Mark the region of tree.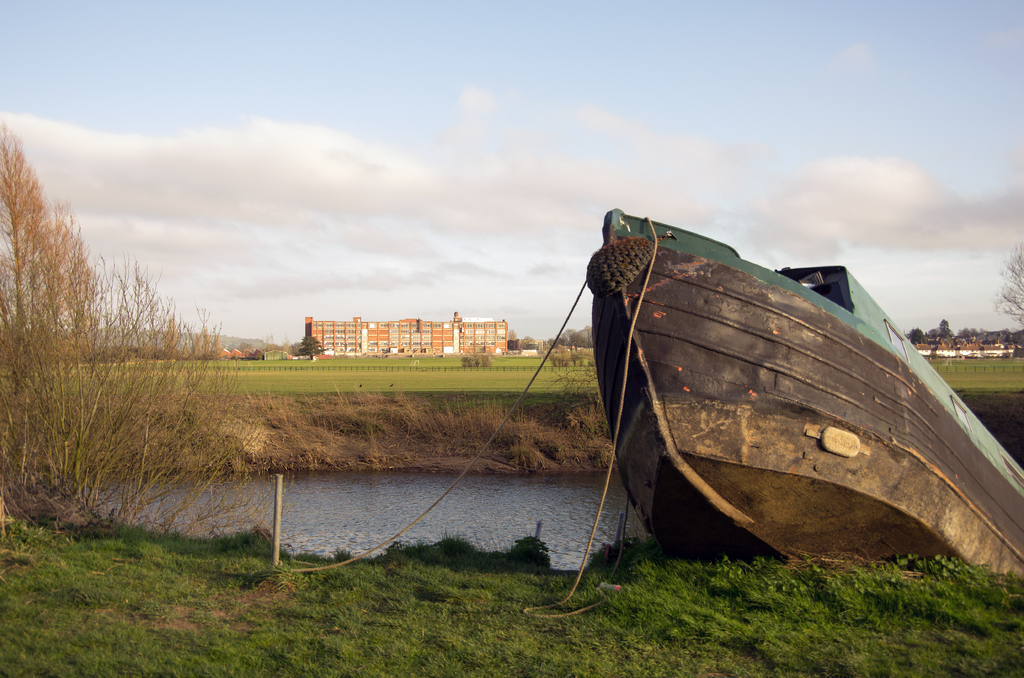
Region: BBox(1001, 246, 1023, 340).
